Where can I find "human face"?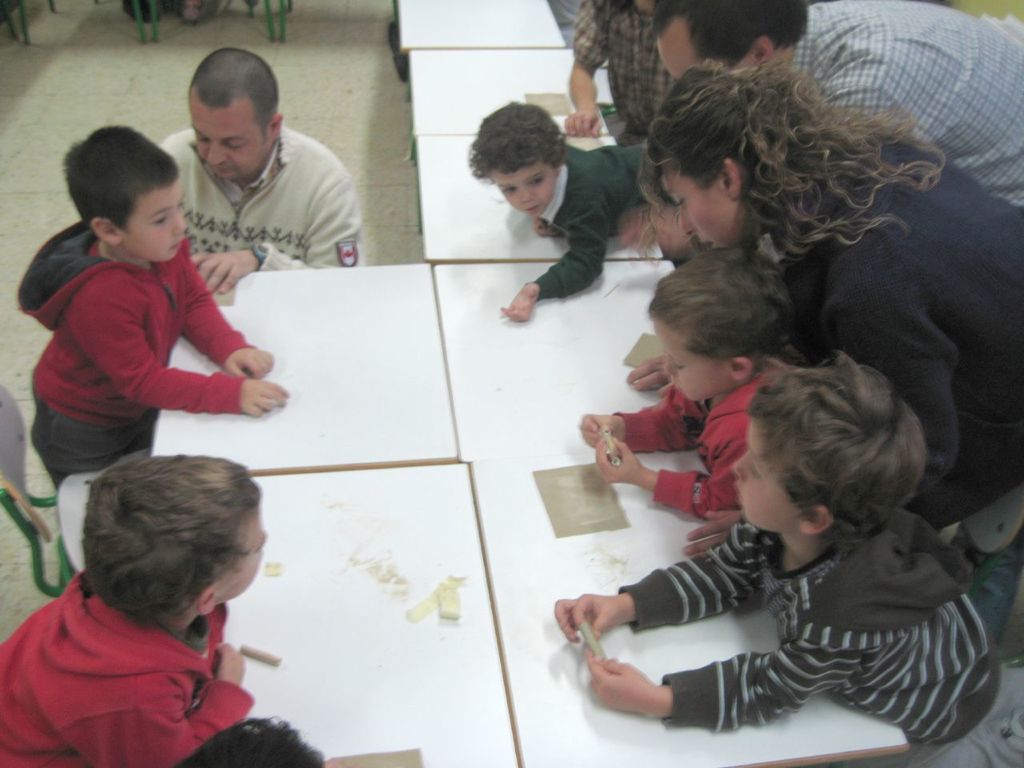
You can find it at 662/174/731/246.
